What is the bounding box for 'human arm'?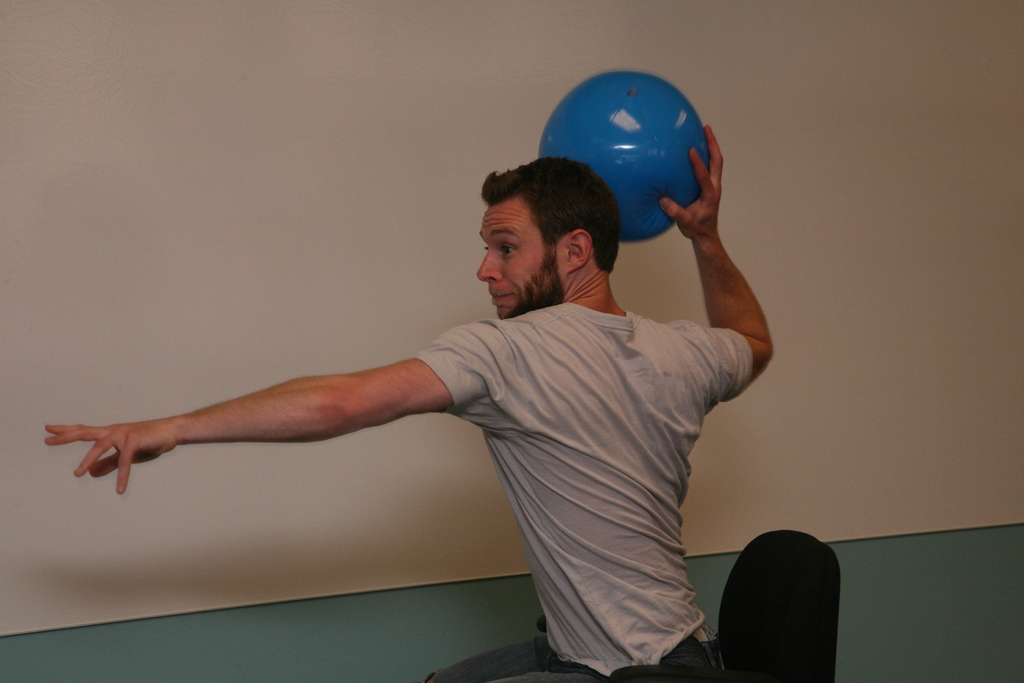
<region>31, 320, 505, 508</region>.
